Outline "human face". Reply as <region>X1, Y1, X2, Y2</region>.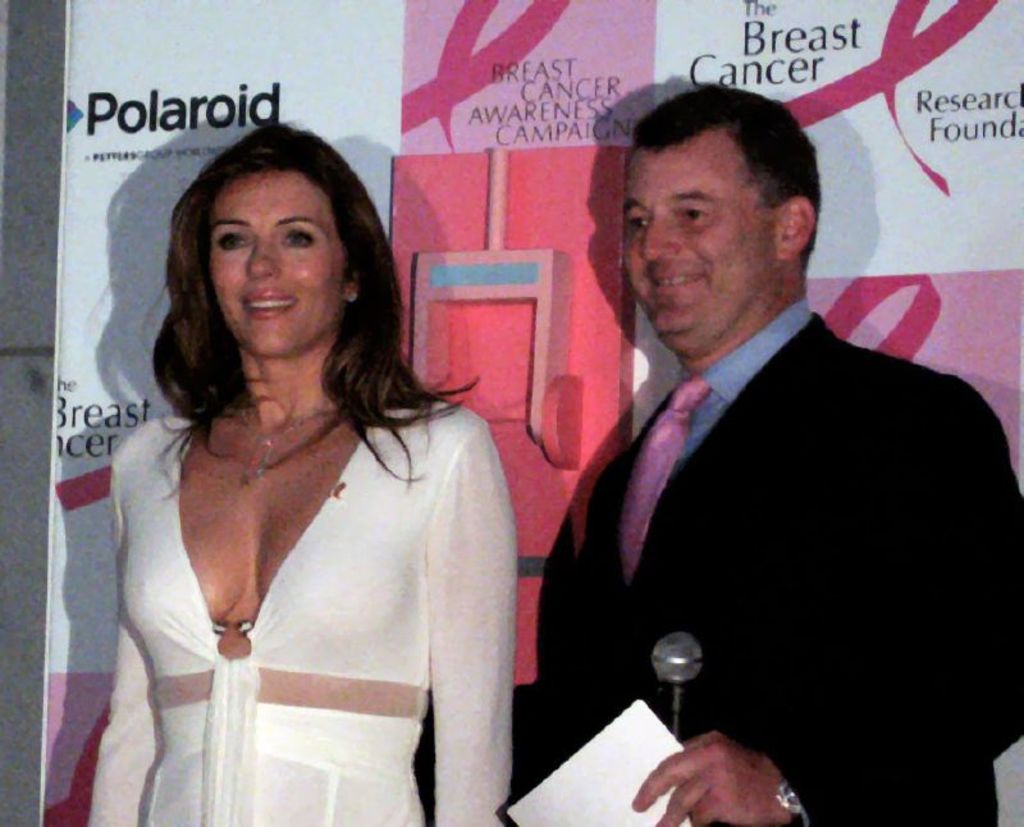
<region>209, 170, 343, 352</region>.
